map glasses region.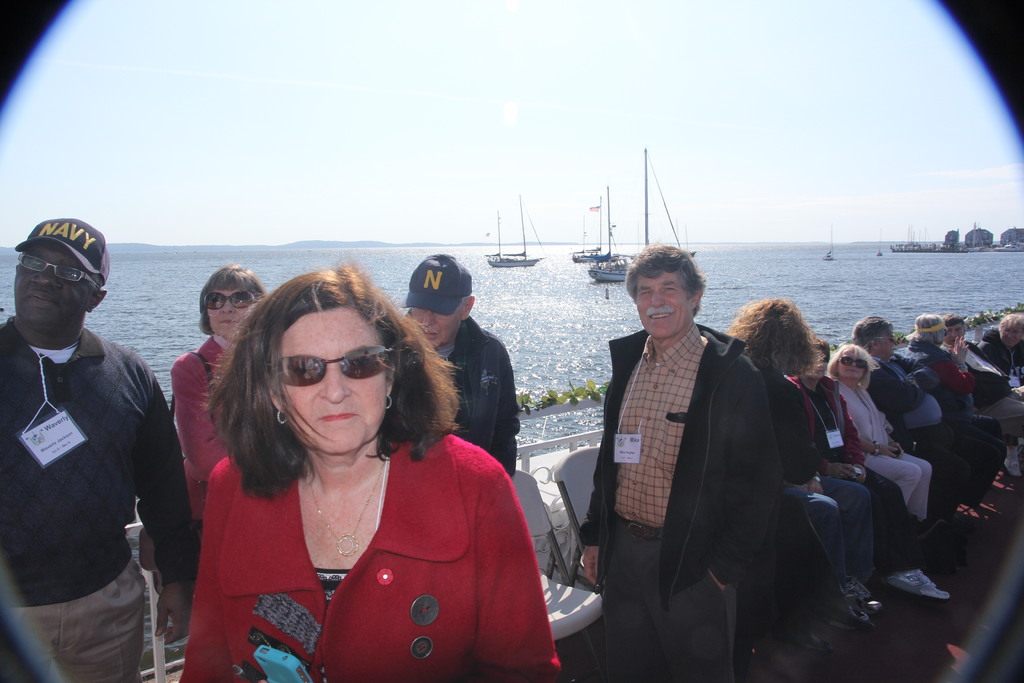
Mapped to {"x1": 269, "y1": 345, "x2": 409, "y2": 386}.
